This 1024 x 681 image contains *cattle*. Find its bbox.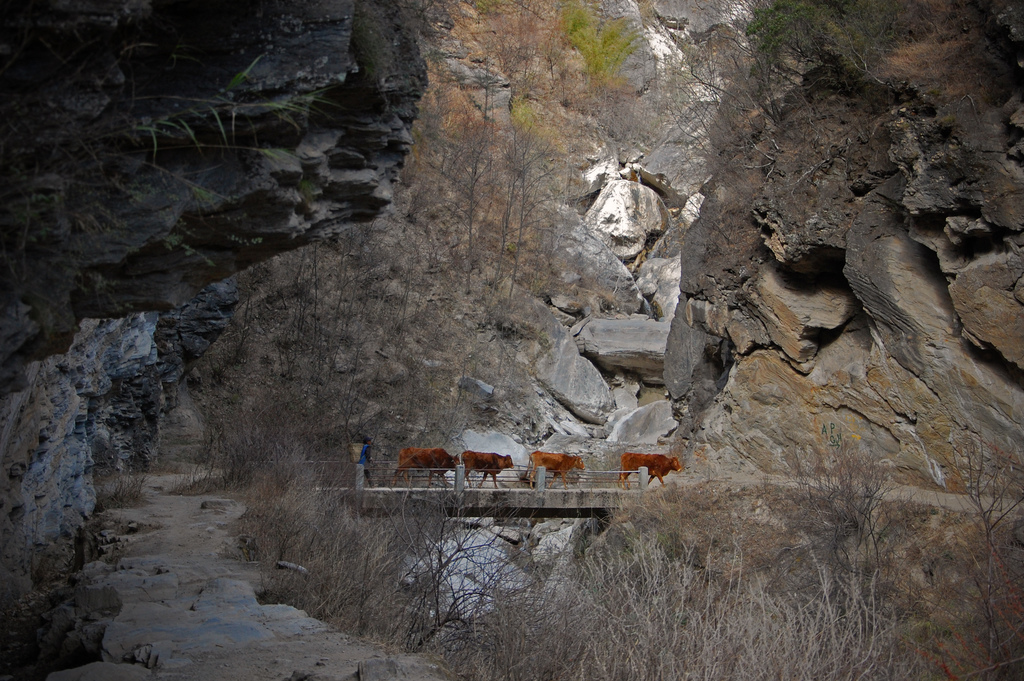
<box>392,445,452,489</box>.
